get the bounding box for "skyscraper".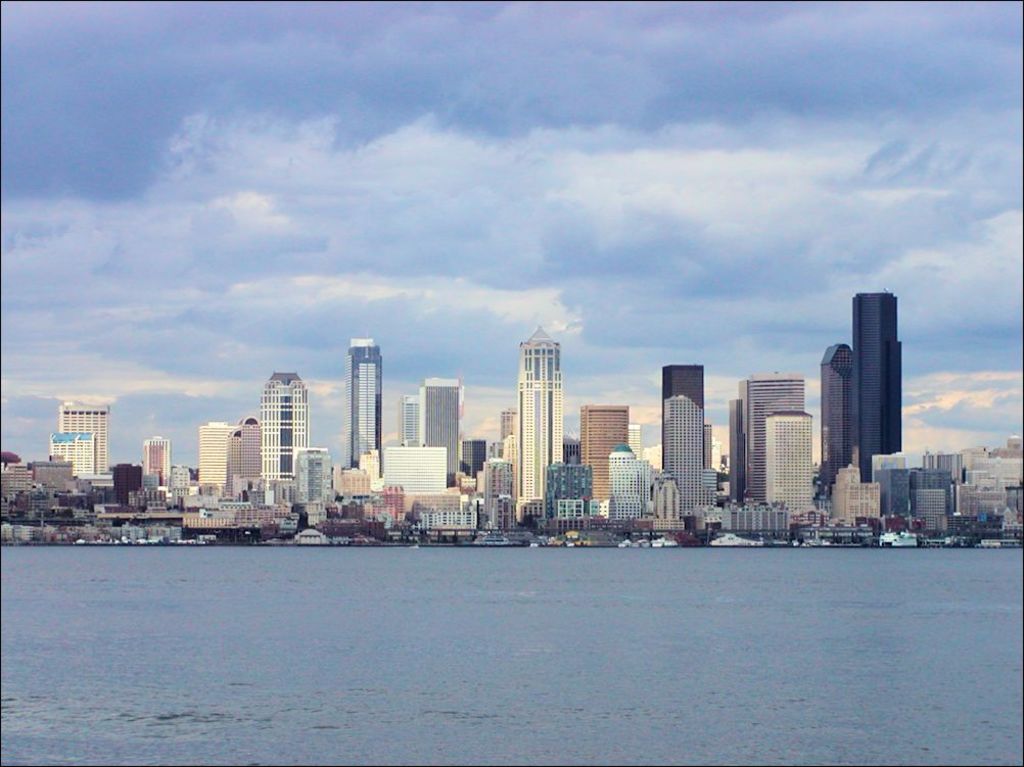
bbox=[820, 342, 855, 492].
